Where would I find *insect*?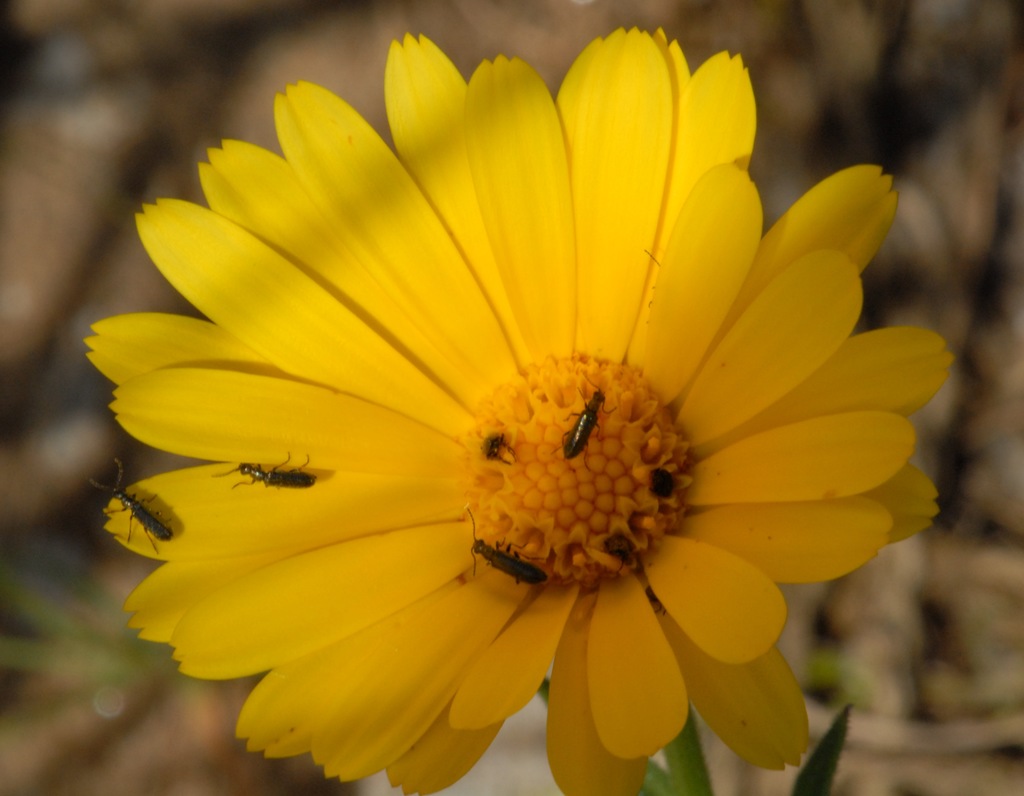
At {"x1": 93, "y1": 458, "x2": 175, "y2": 552}.
